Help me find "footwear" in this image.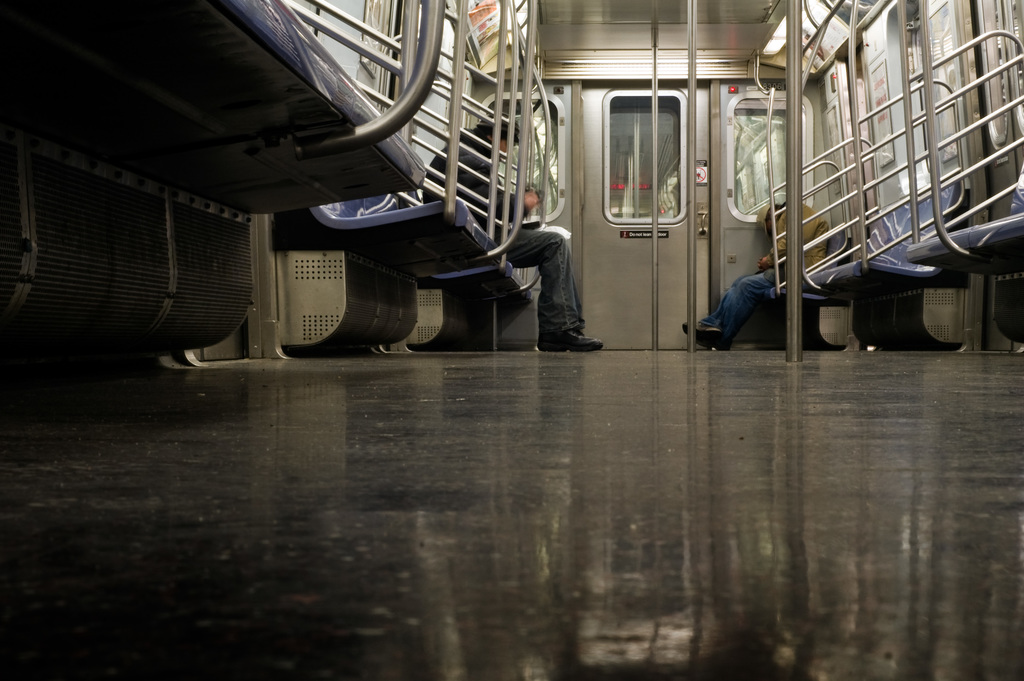
Found it: crop(680, 324, 738, 349).
